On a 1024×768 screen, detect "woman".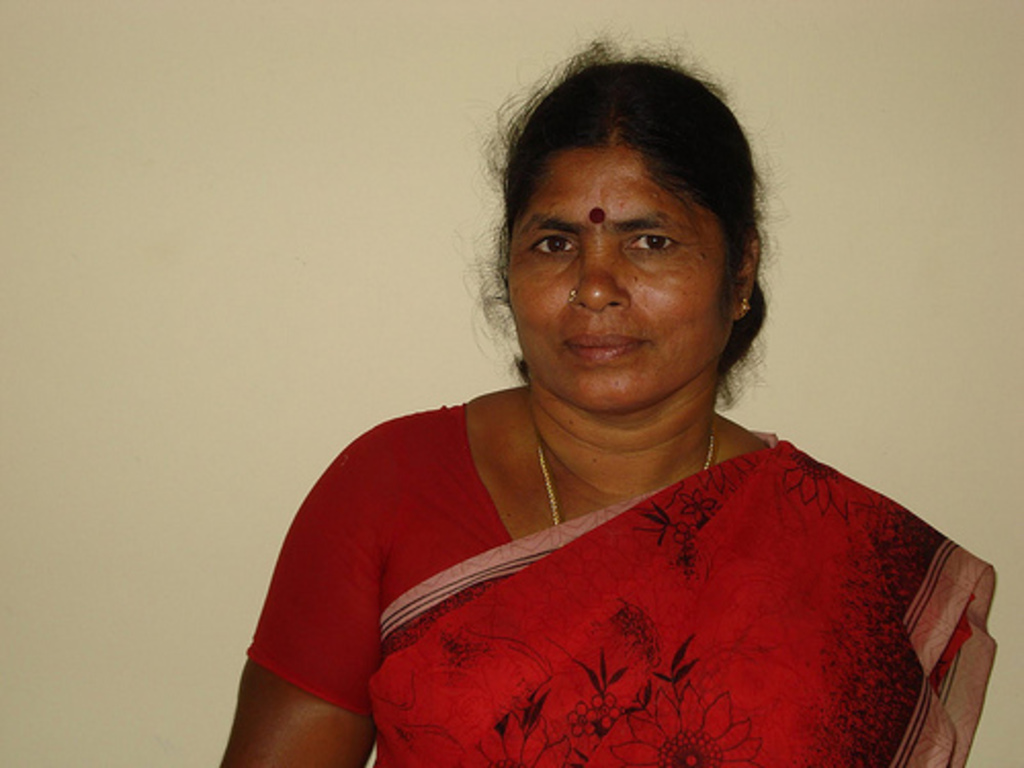
[240, 70, 952, 767].
